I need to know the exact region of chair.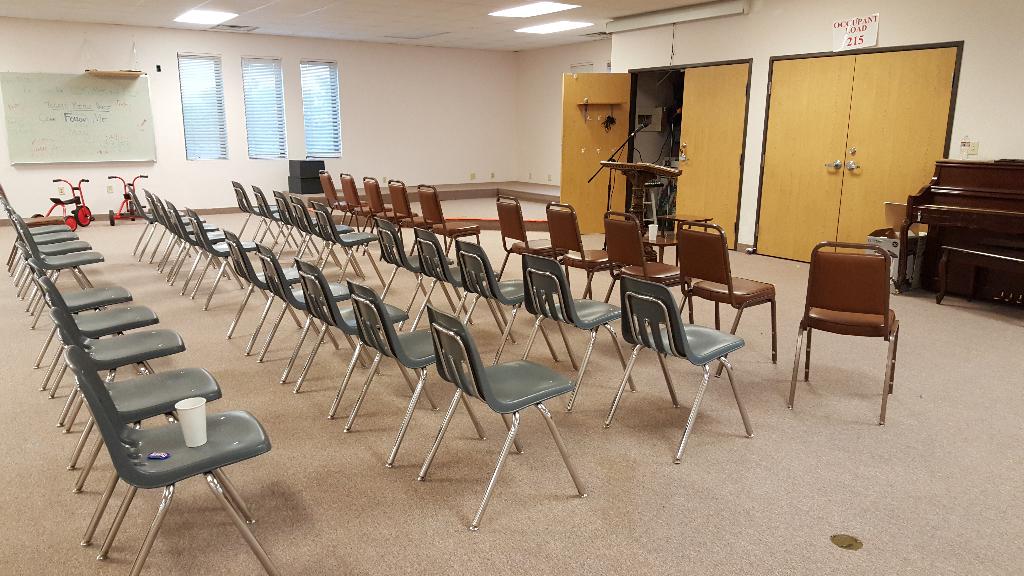
Region: 519:252:637:415.
